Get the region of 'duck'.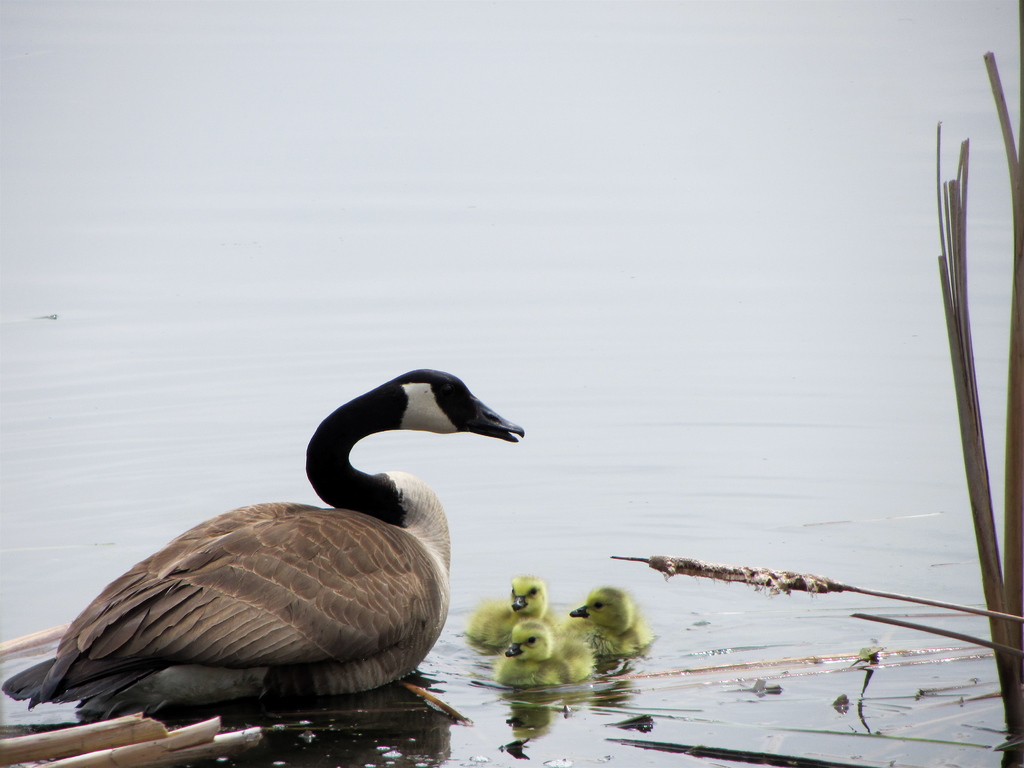
detection(470, 570, 558, 642).
